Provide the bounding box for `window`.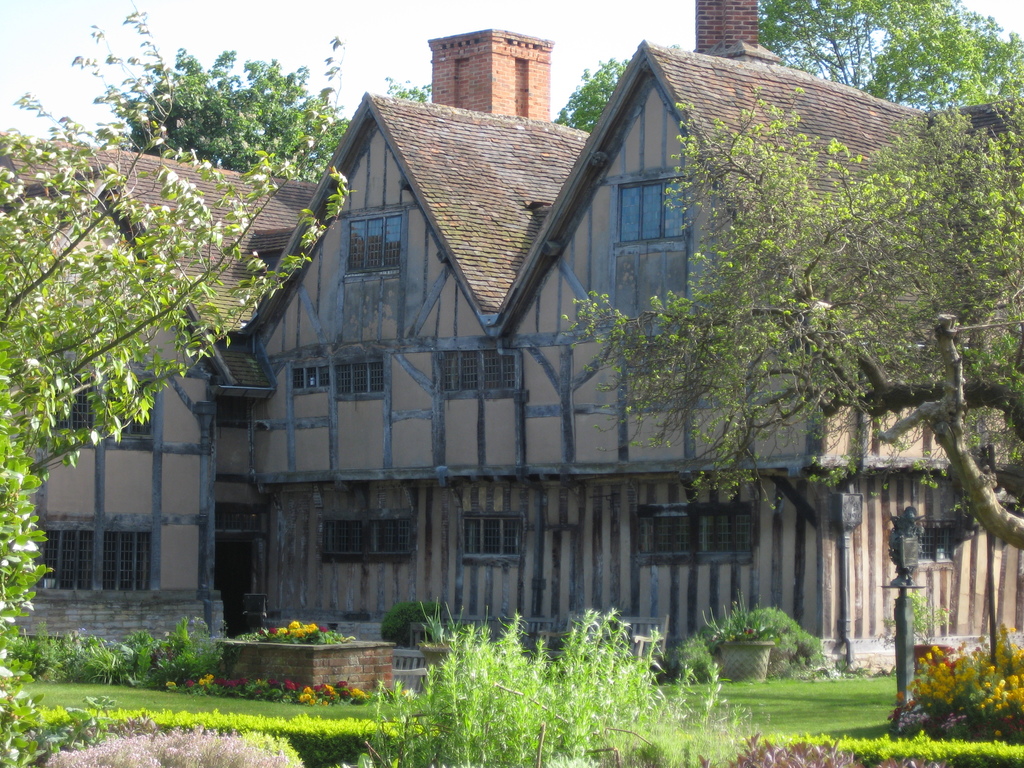
region(364, 518, 415, 548).
